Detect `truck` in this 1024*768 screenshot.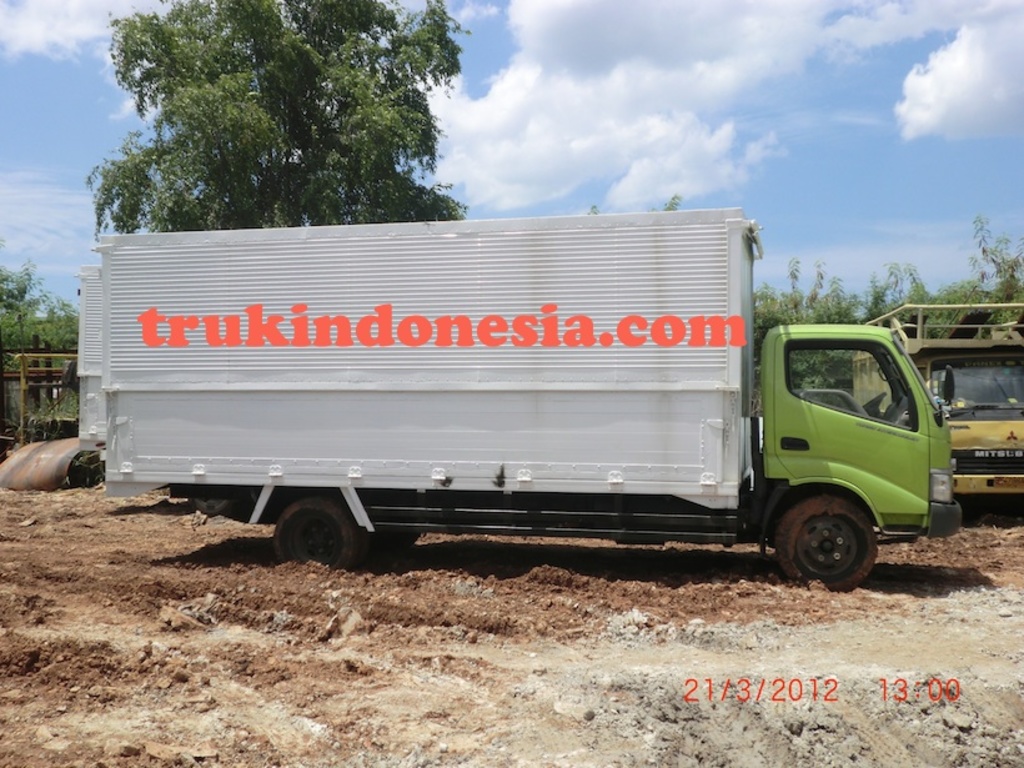
Detection: select_region(46, 199, 1023, 608).
